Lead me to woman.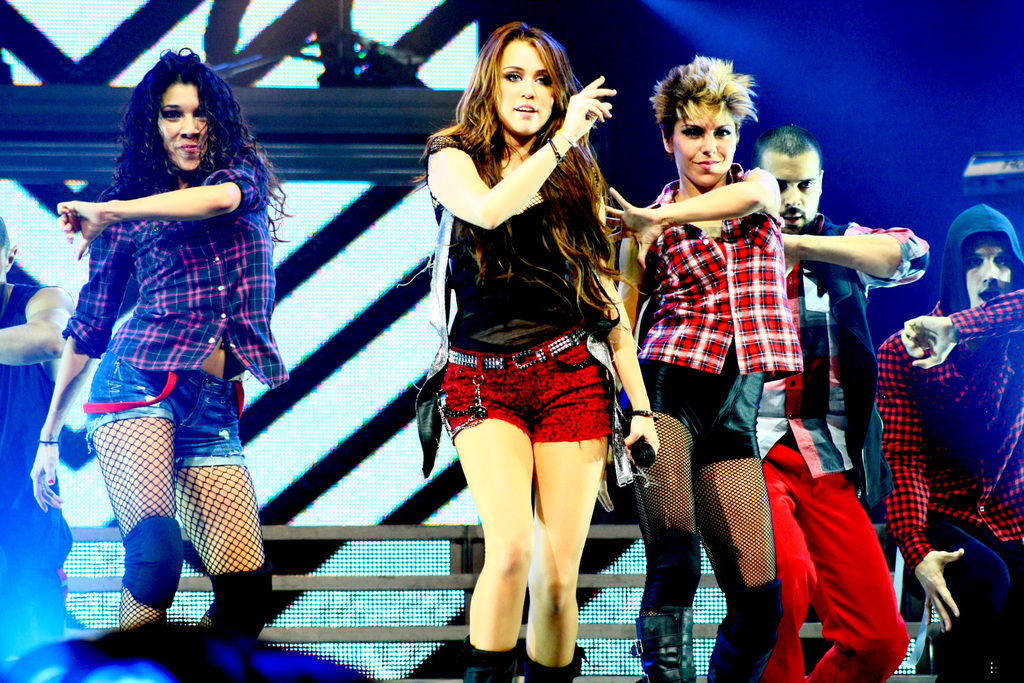
Lead to BBox(28, 39, 299, 646).
